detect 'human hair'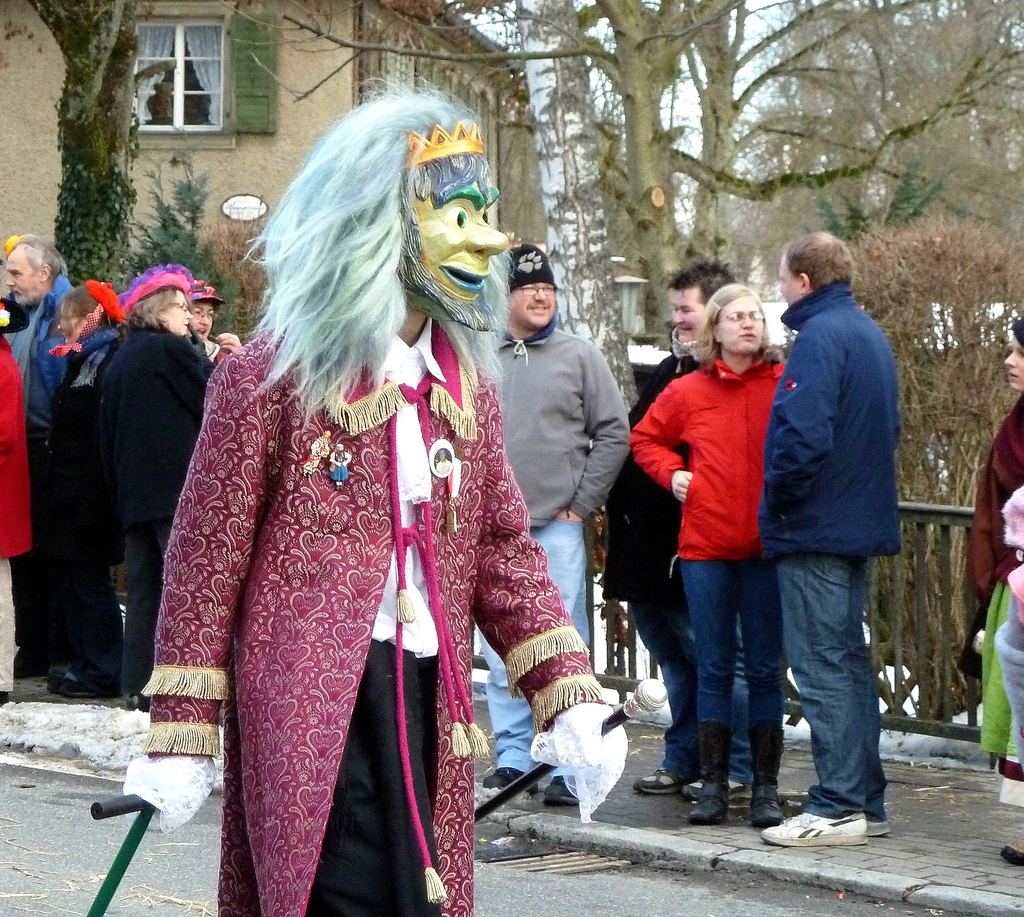
[x1=781, y1=230, x2=854, y2=288]
